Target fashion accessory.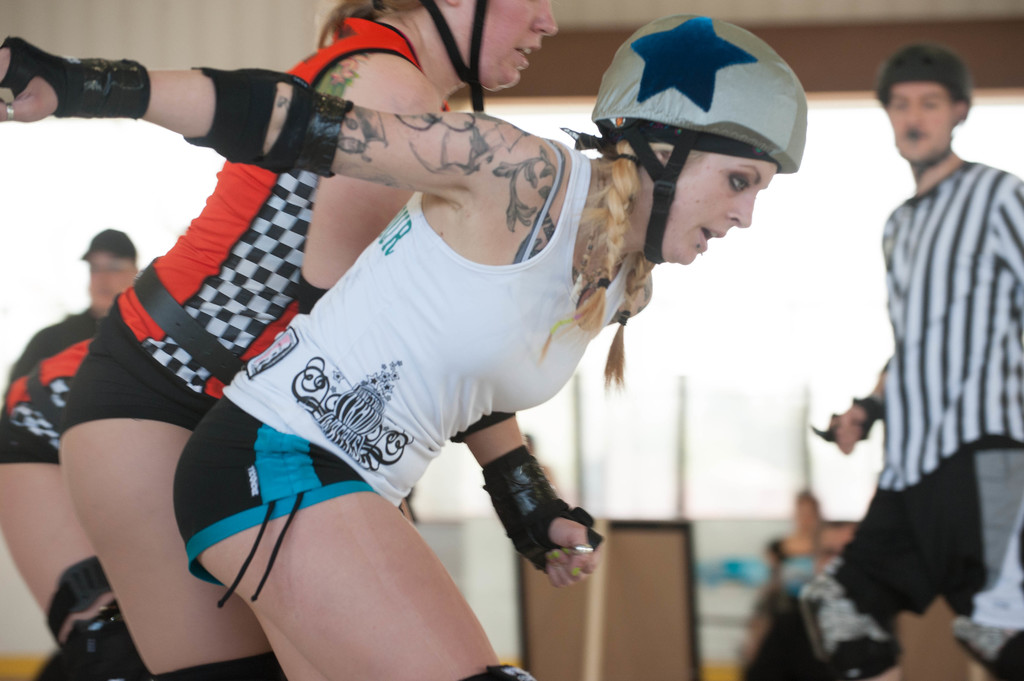
Target region: [x1=0, y1=35, x2=150, y2=122].
